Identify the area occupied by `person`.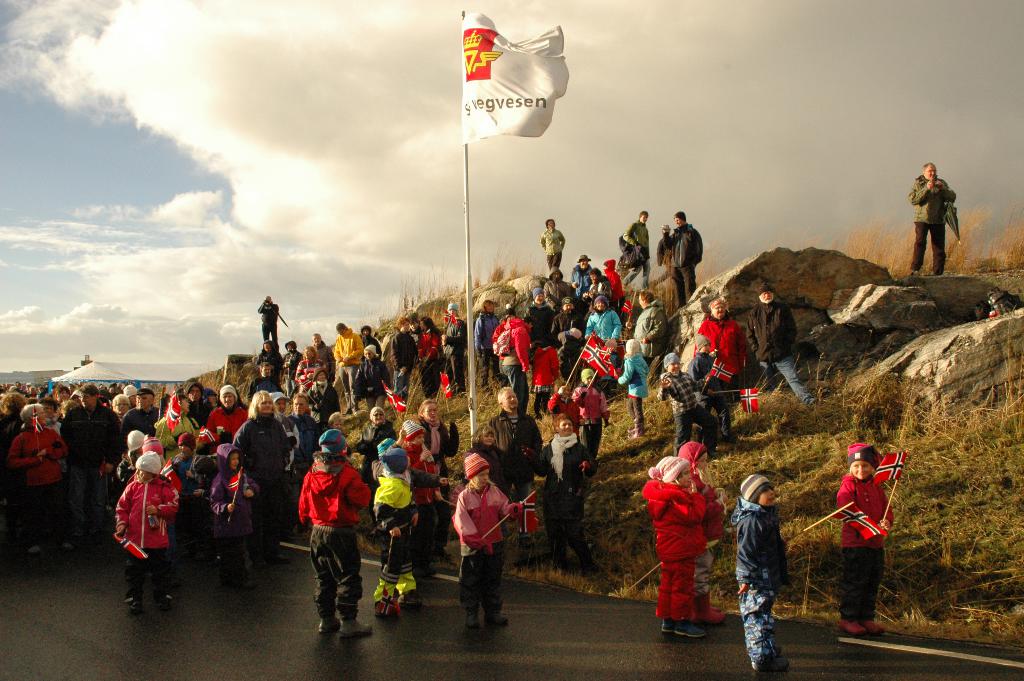
Area: box(908, 169, 956, 274).
